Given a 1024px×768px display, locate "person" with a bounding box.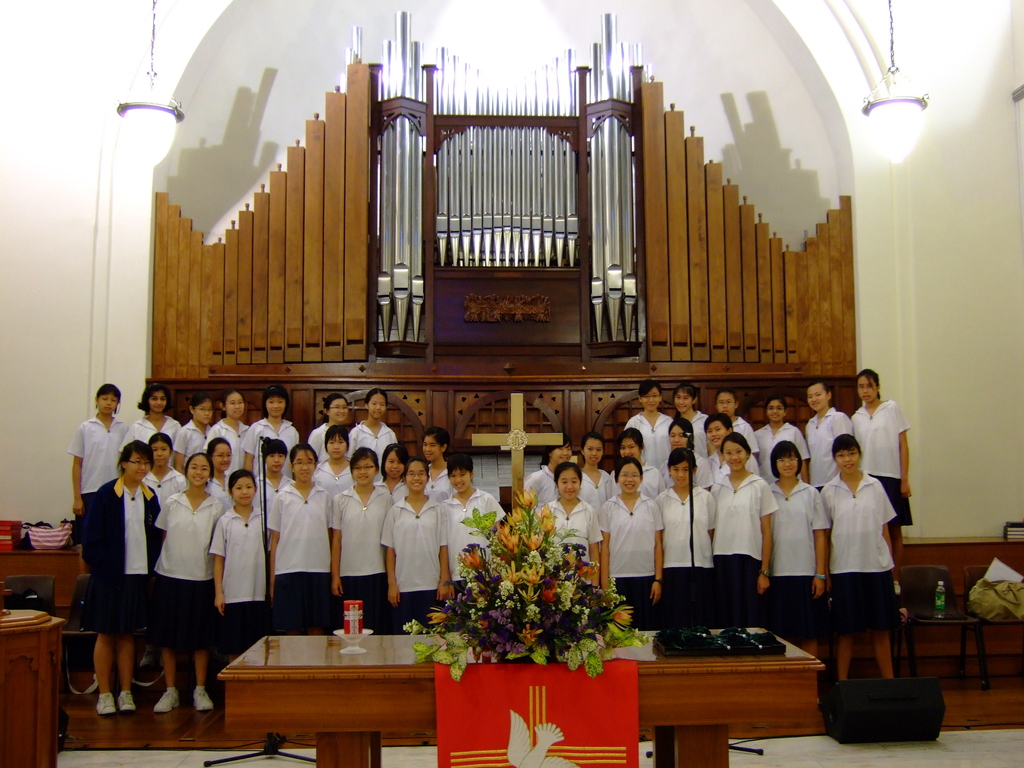
Located: {"left": 626, "top": 378, "right": 673, "bottom": 472}.
